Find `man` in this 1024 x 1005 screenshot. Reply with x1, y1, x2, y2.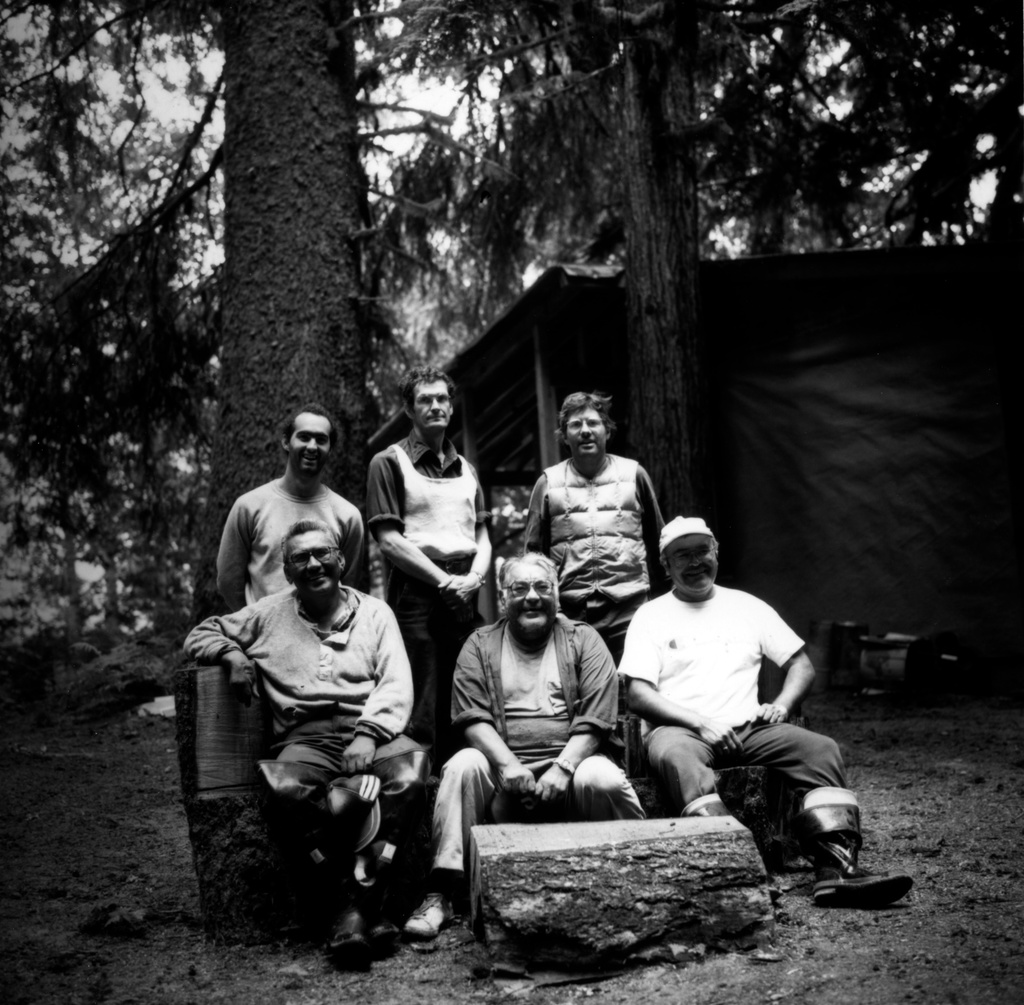
363, 365, 496, 746.
